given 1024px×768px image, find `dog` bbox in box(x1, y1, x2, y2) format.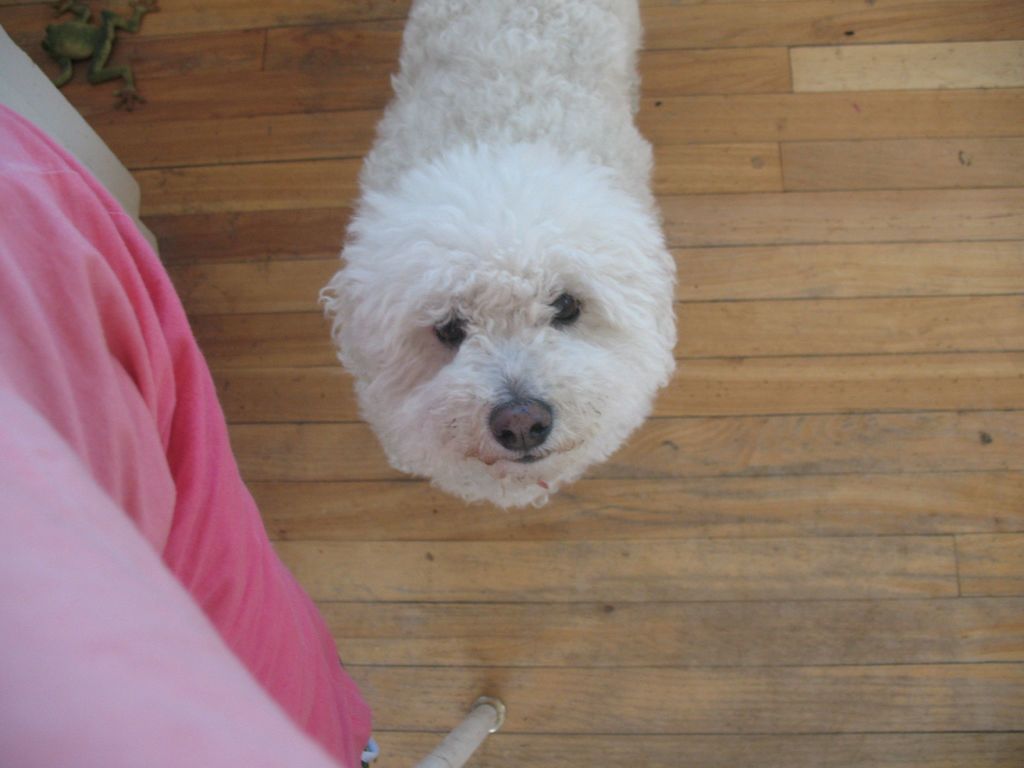
box(316, 0, 676, 514).
